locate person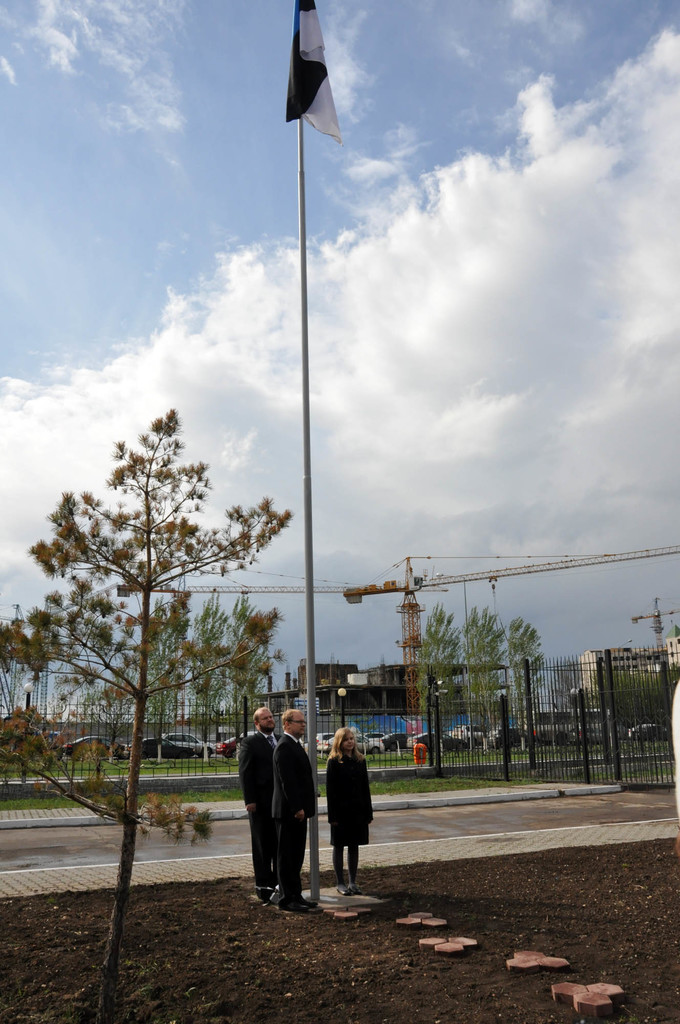
Rect(318, 722, 376, 899)
